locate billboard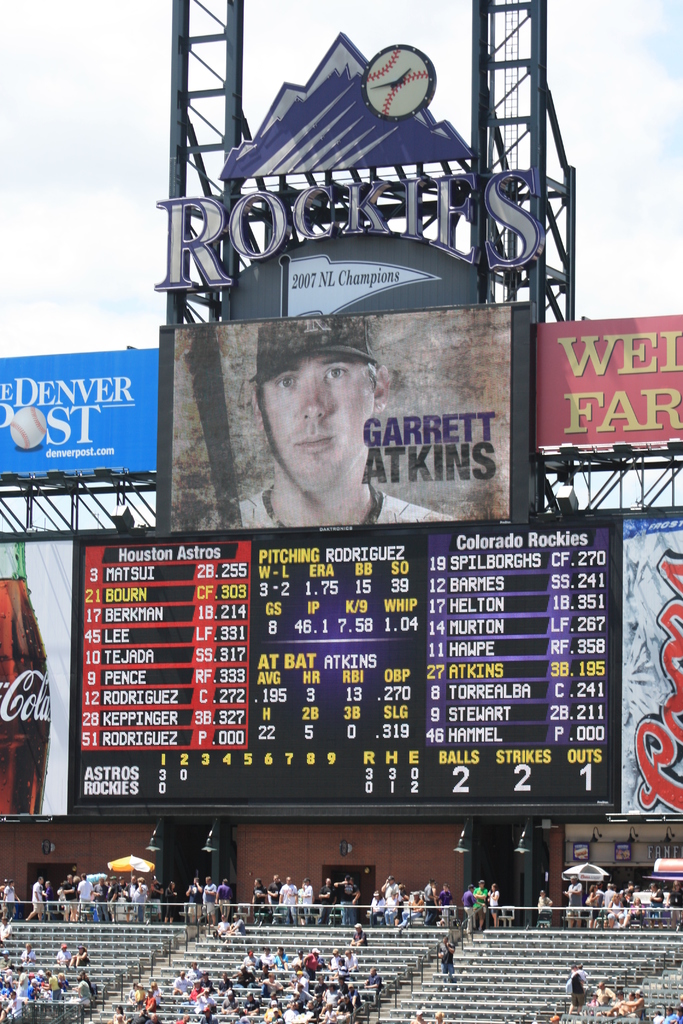
[0,520,78,819]
